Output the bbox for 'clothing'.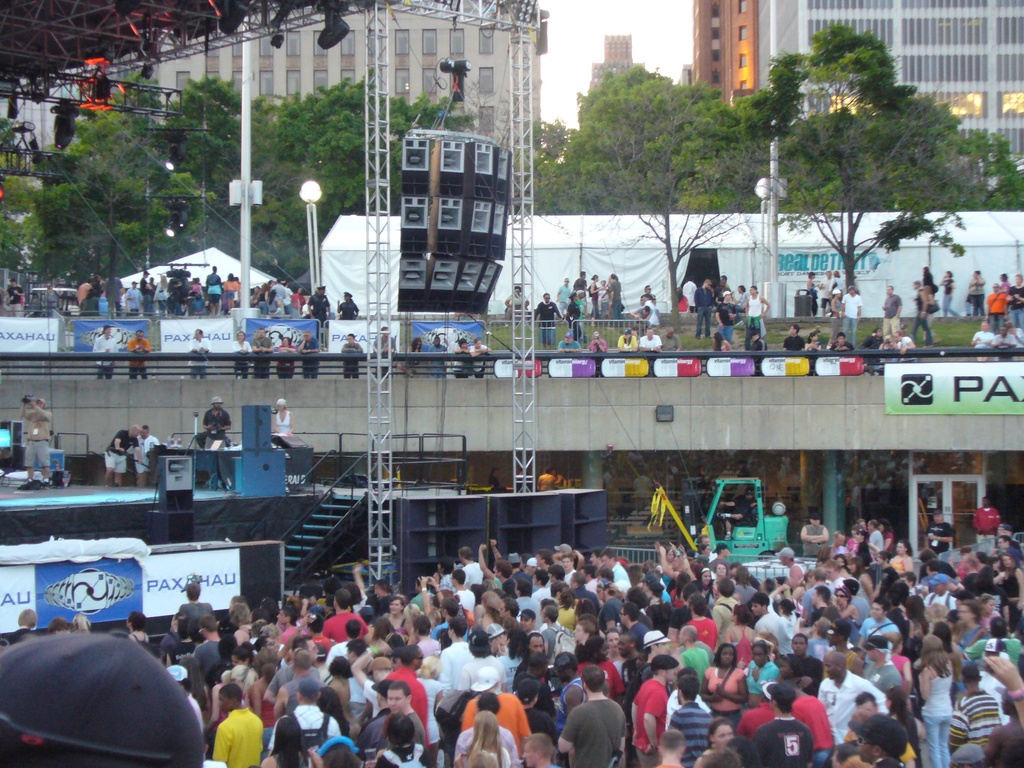
x1=286 y1=669 x2=323 y2=700.
